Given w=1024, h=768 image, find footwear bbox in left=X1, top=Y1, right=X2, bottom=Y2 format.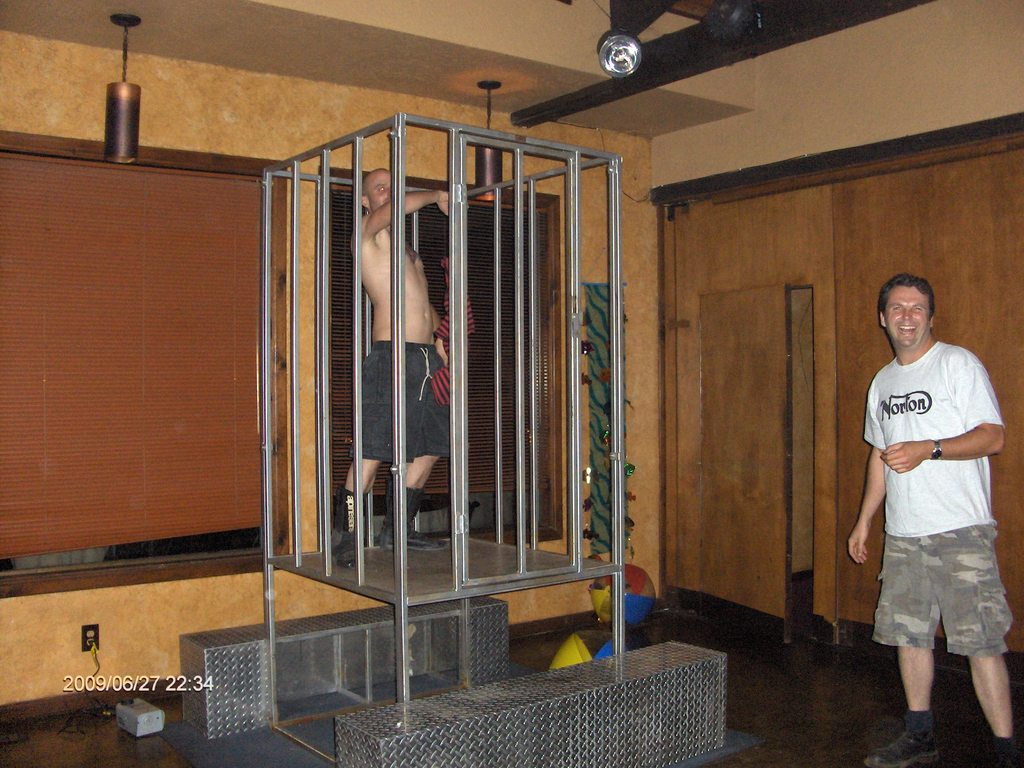
left=380, top=501, right=449, bottom=553.
